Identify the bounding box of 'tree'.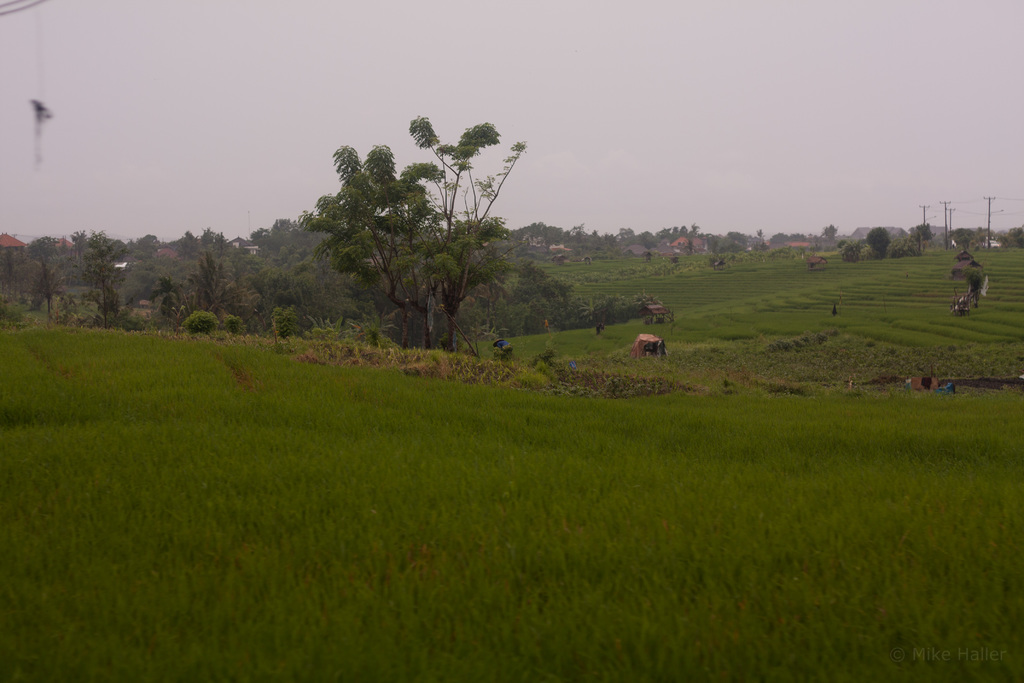
(950,226,976,247).
